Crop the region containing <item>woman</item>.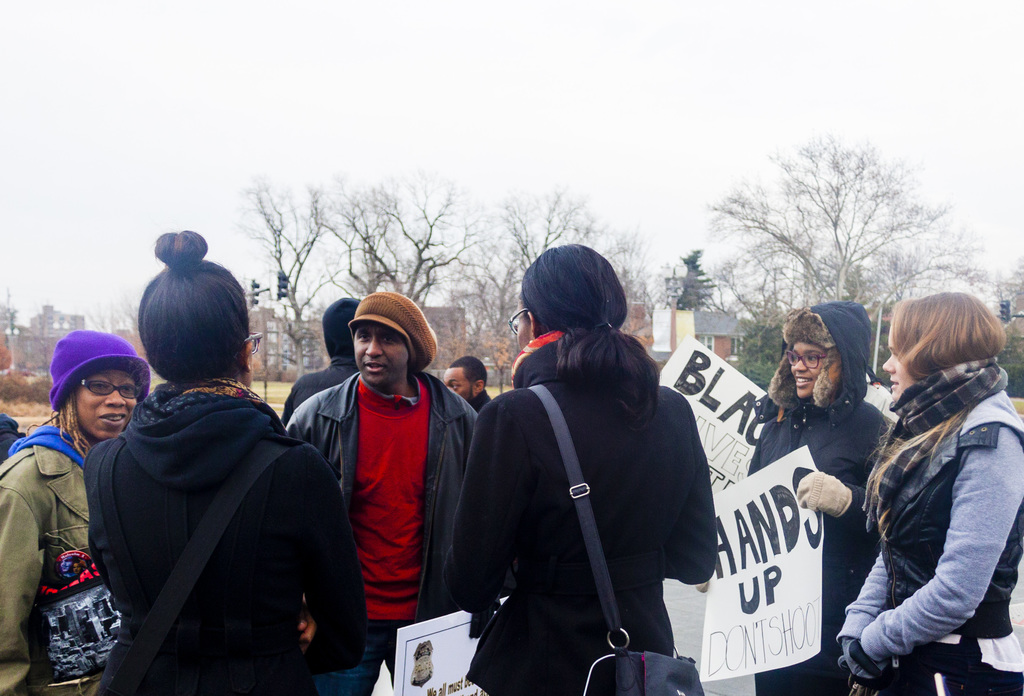
Crop region: box(745, 298, 901, 695).
